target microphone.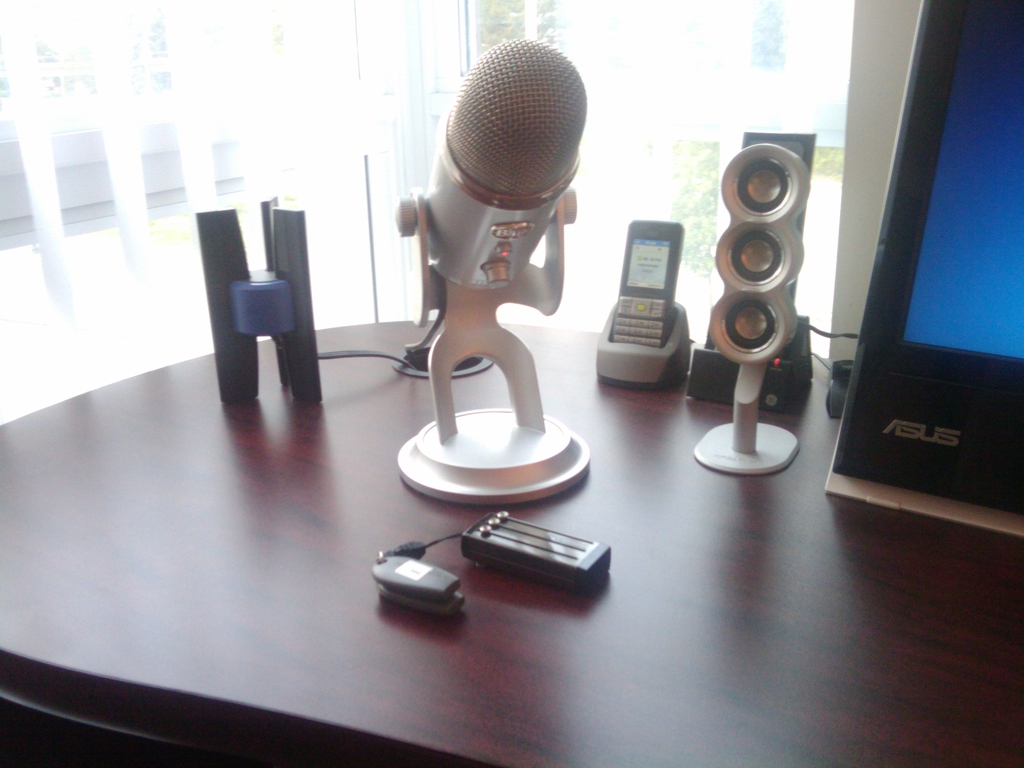
Target region: l=384, t=32, r=584, b=331.
